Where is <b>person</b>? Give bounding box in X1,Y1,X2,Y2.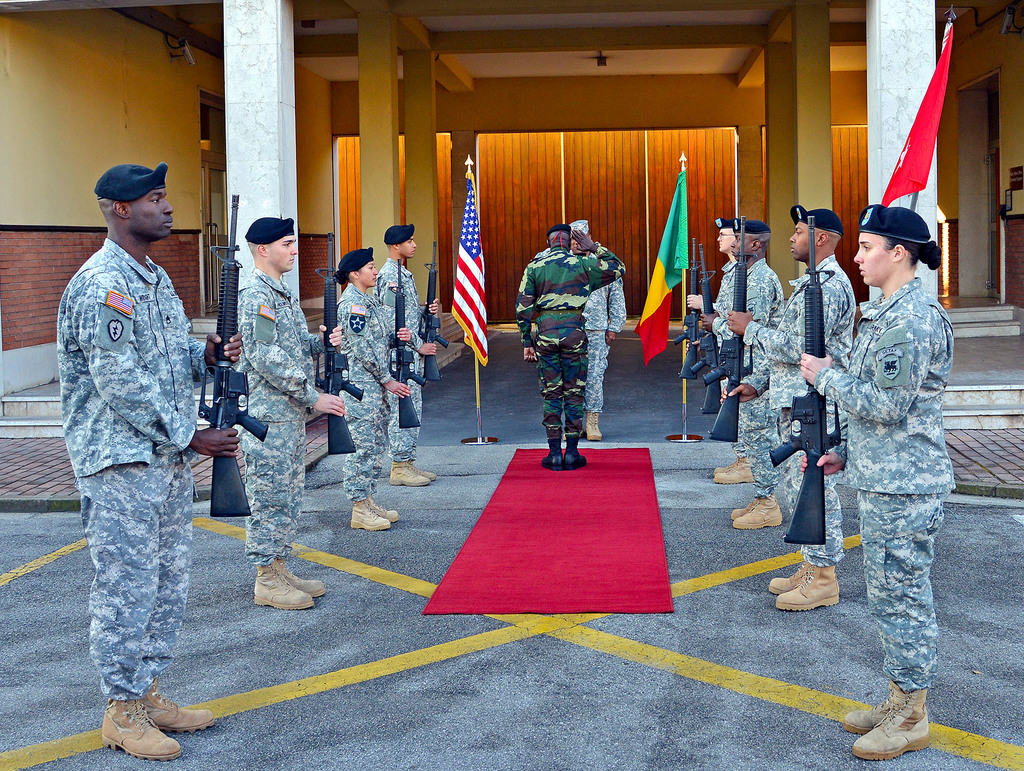
729,236,786,482.
